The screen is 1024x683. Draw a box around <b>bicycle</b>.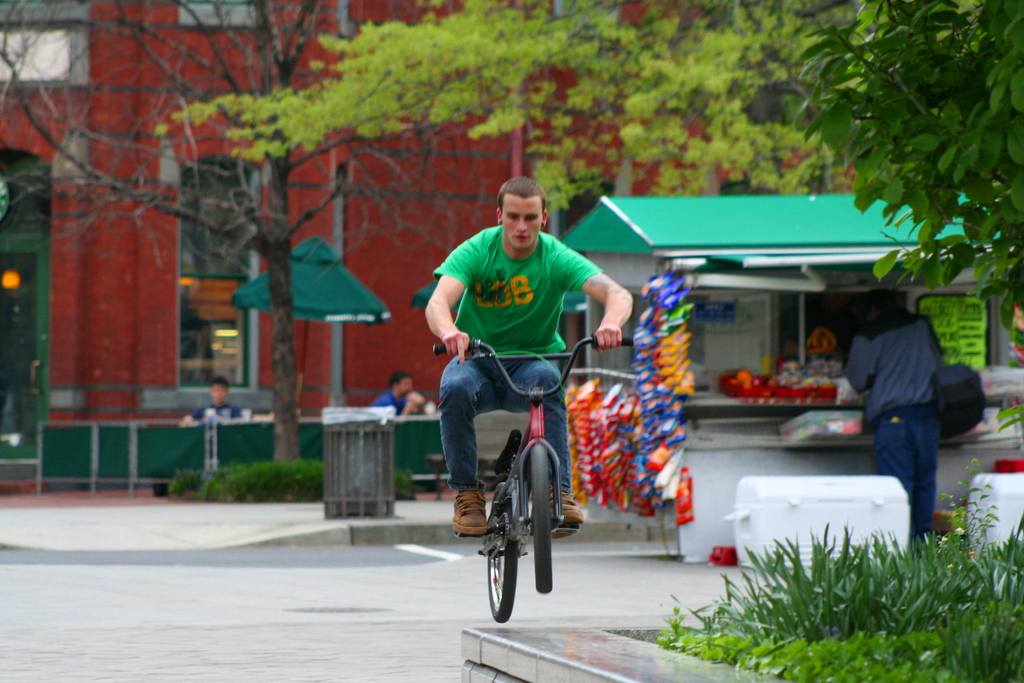
(448,347,589,627).
